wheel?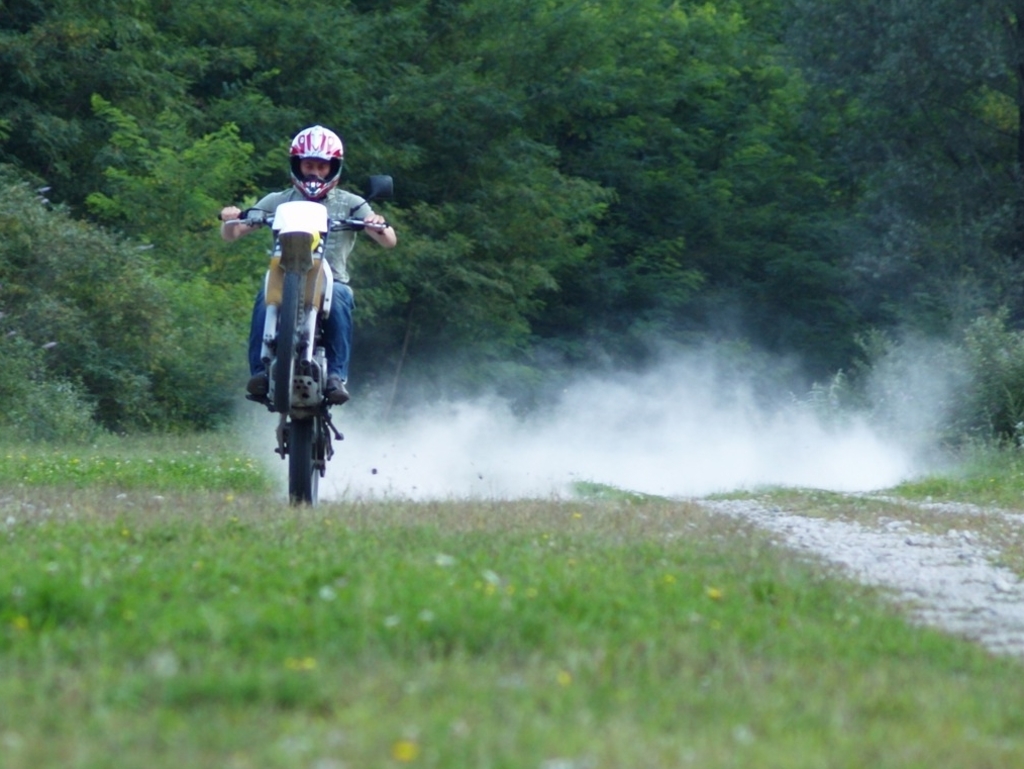
275:271:299:413
